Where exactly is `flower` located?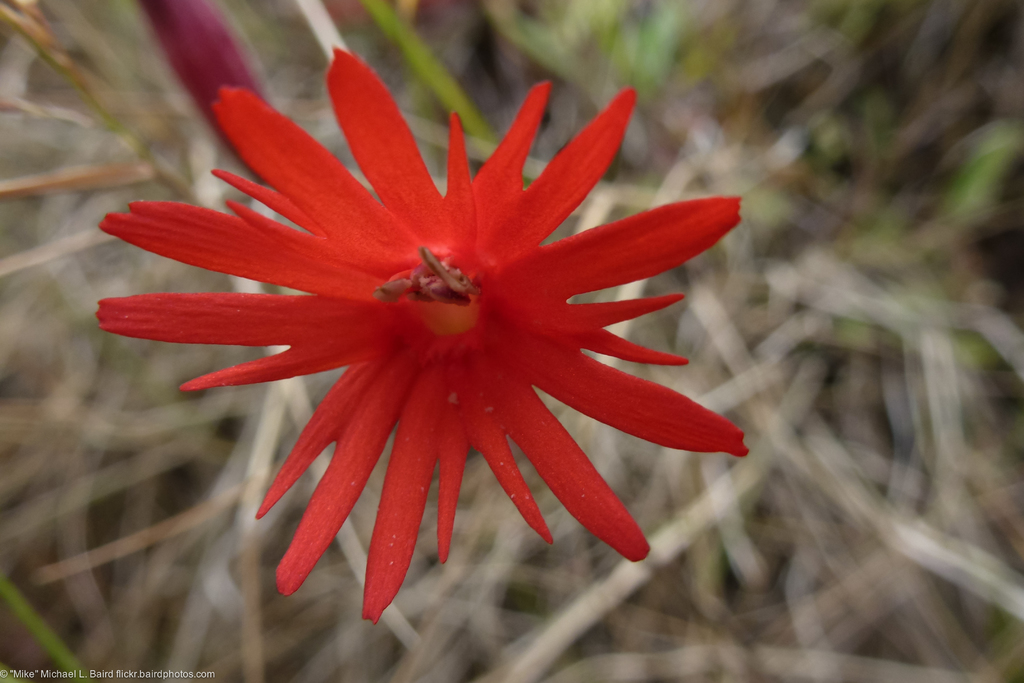
Its bounding box is [left=115, top=35, right=776, bottom=625].
